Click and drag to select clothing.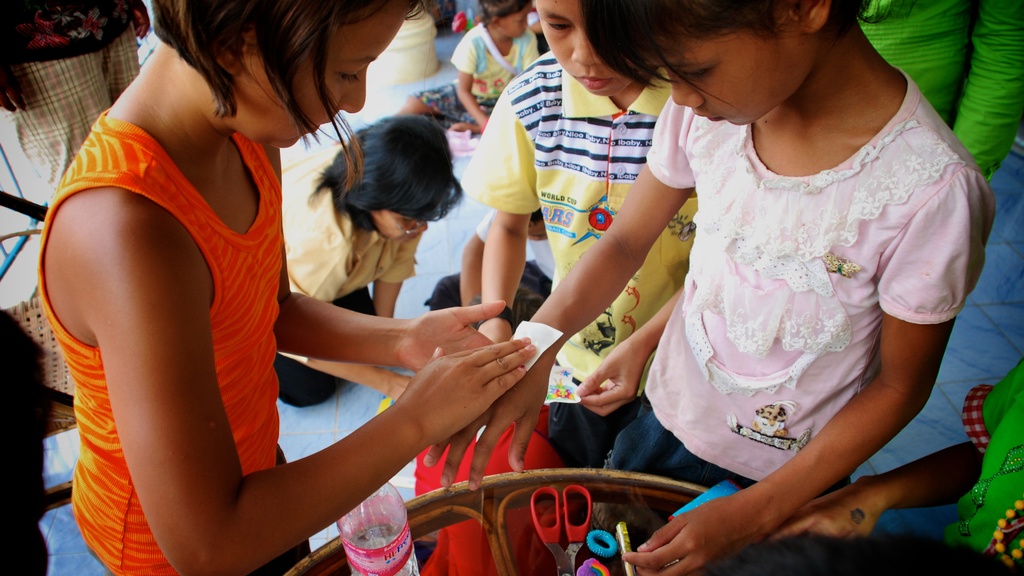
Selection: box=[267, 282, 404, 406].
